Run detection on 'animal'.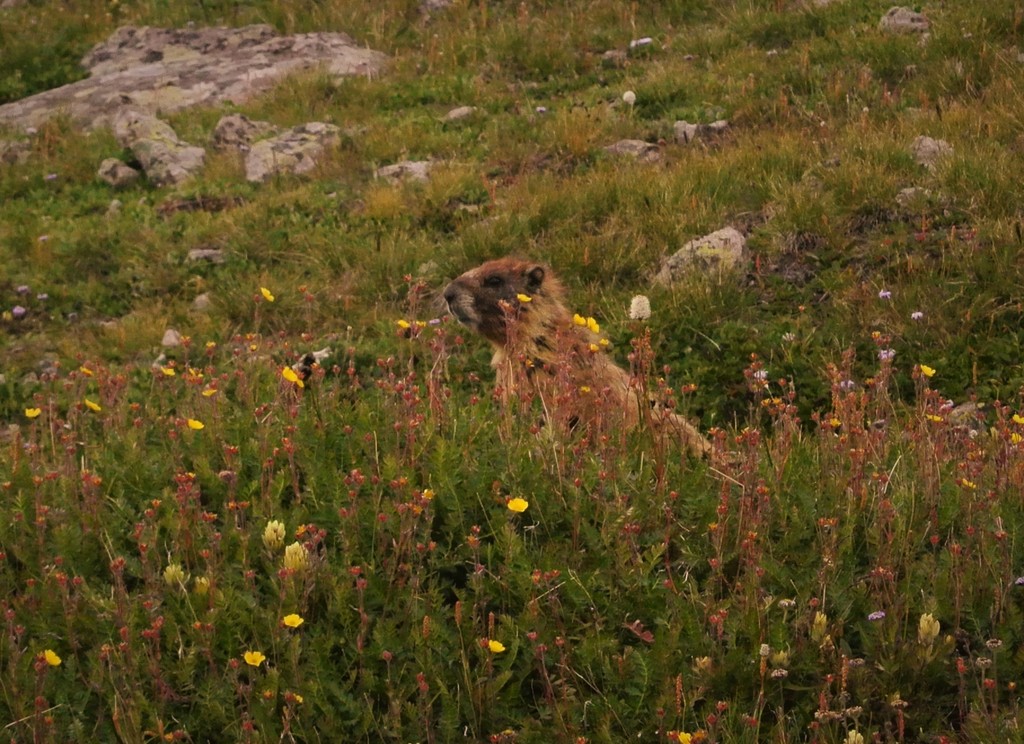
Result: select_region(415, 263, 724, 451).
